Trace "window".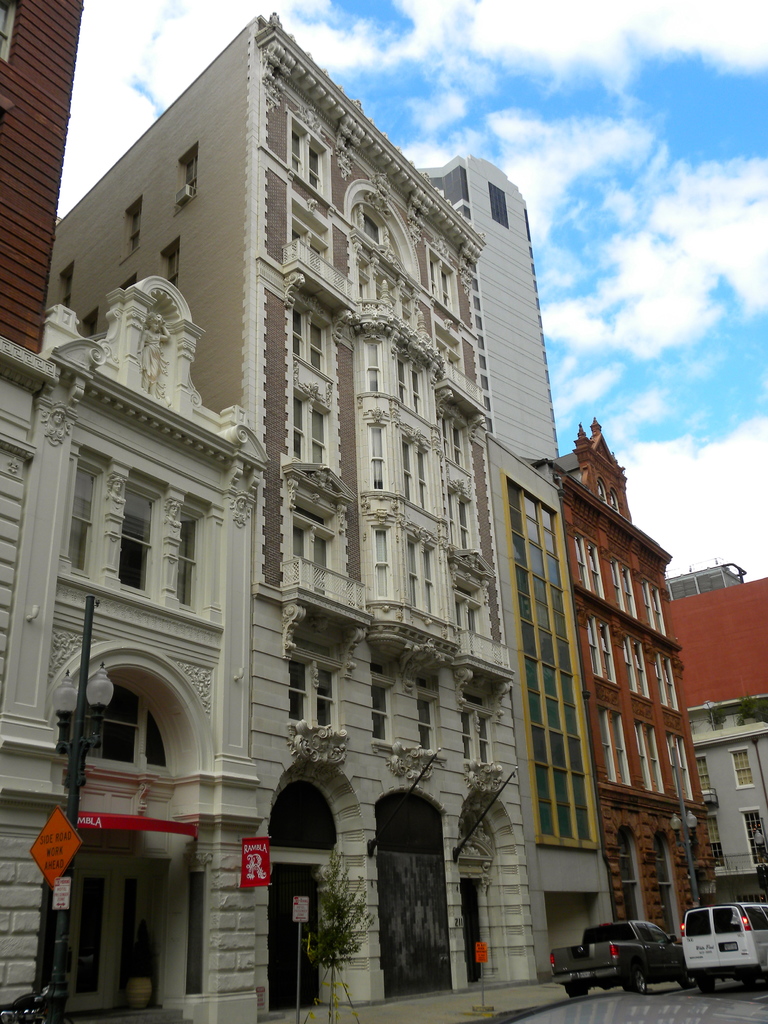
Traced to x1=646 y1=654 x2=687 y2=714.
